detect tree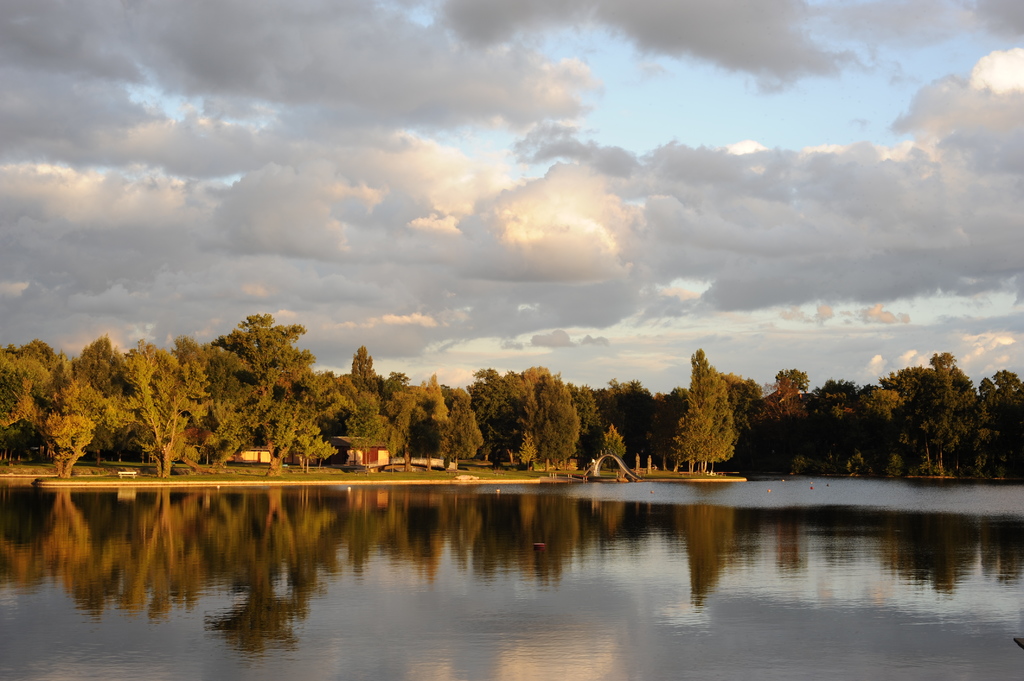
(317,377,350,442)
